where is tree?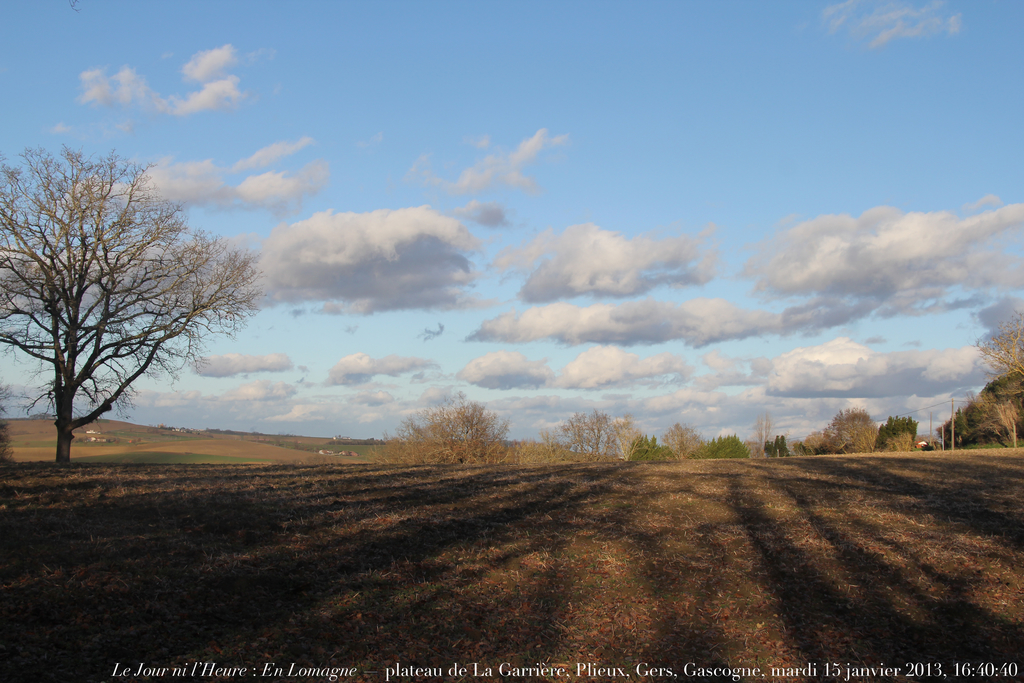
(left=0, top=131, right=271, bottom=482).
